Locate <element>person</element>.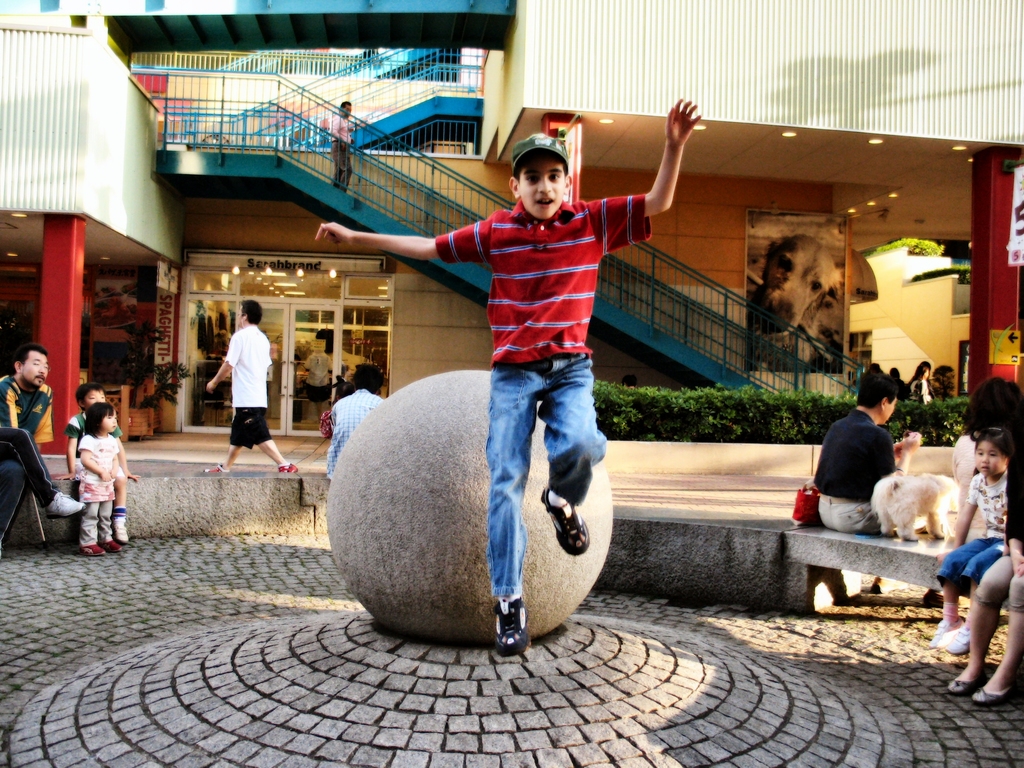
Bounding box: x1=300, y1=324, x2=331, y2=428.
